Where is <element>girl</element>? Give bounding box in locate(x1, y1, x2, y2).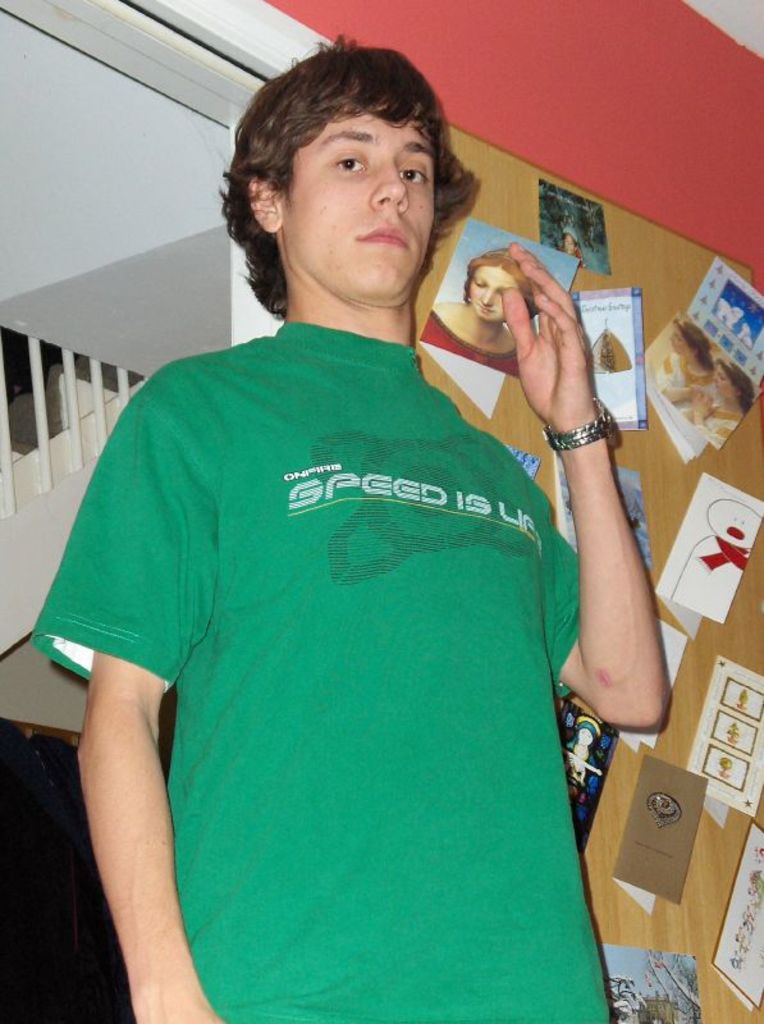
locate(686, 356, 763, 447).
